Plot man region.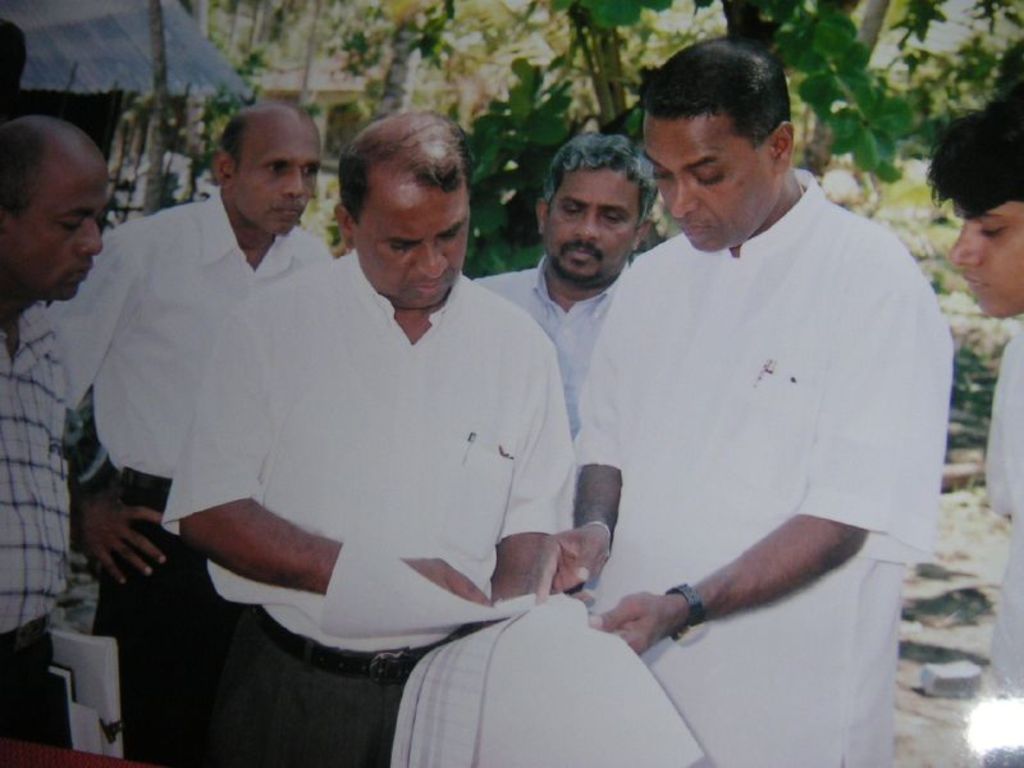
Plotted at bbox=[41, 104, 337, 767].
